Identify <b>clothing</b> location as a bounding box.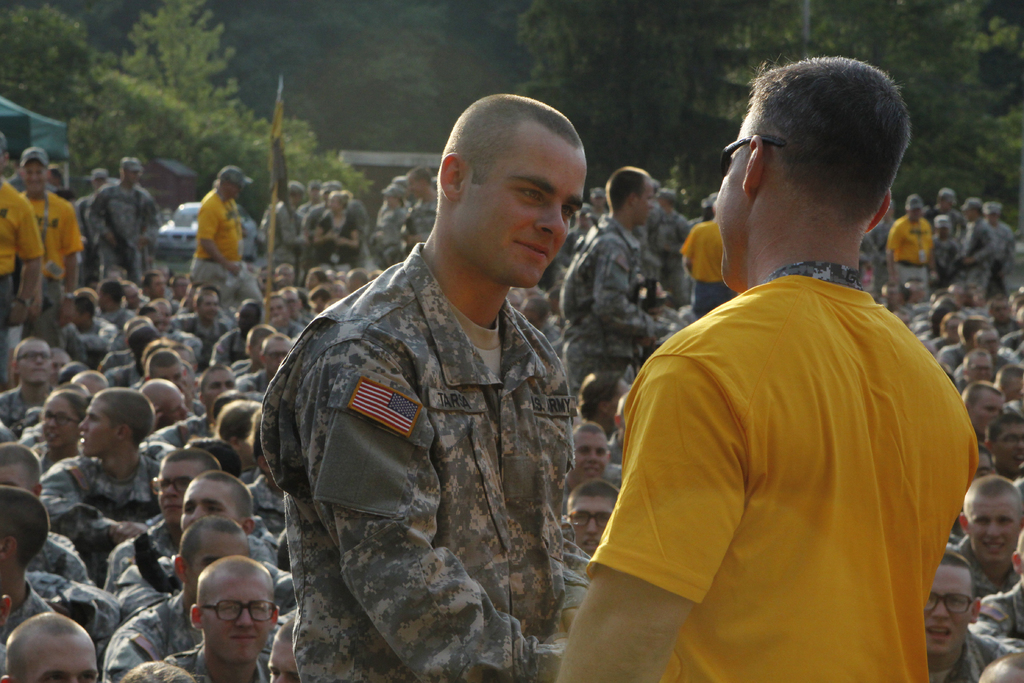
locate(263, 197, 314, 280).
